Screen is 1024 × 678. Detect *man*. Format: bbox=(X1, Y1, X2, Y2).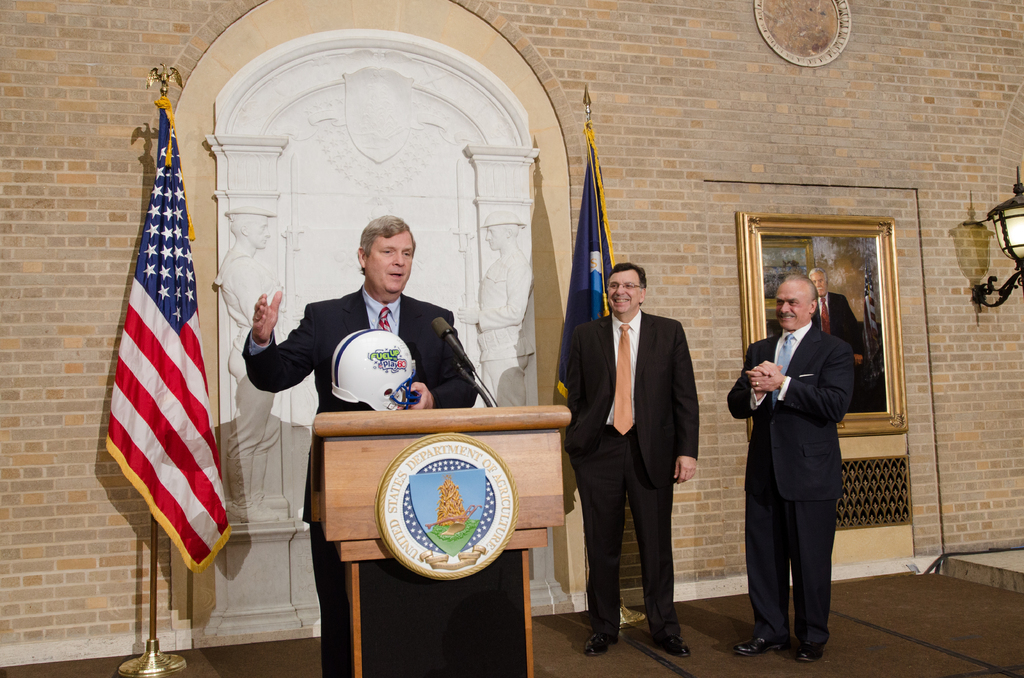
bbox=(231, 210, 499, 676).
